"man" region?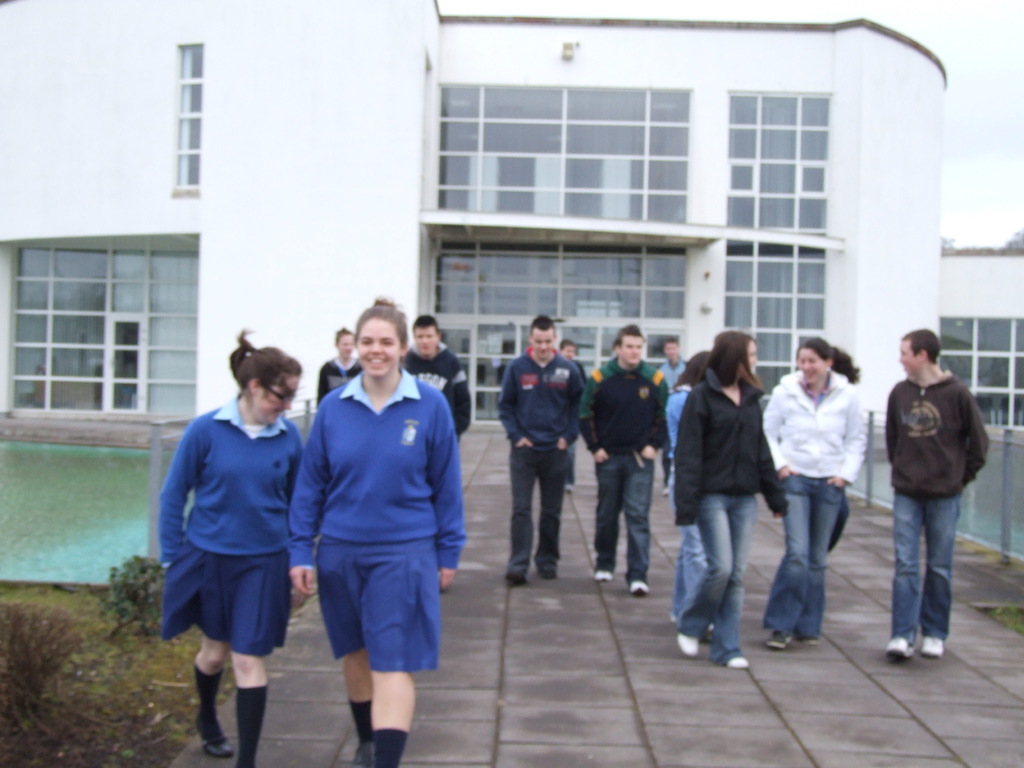
873/318/997/668
